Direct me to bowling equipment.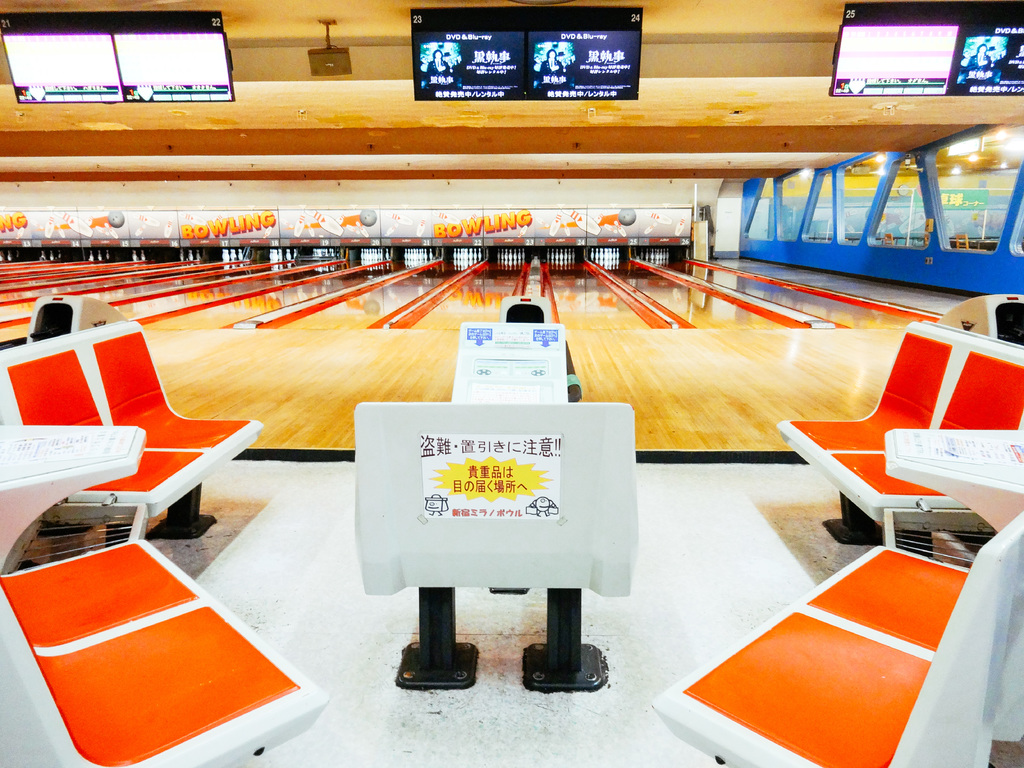
Direction: <box>160,214,173,240</box>.
